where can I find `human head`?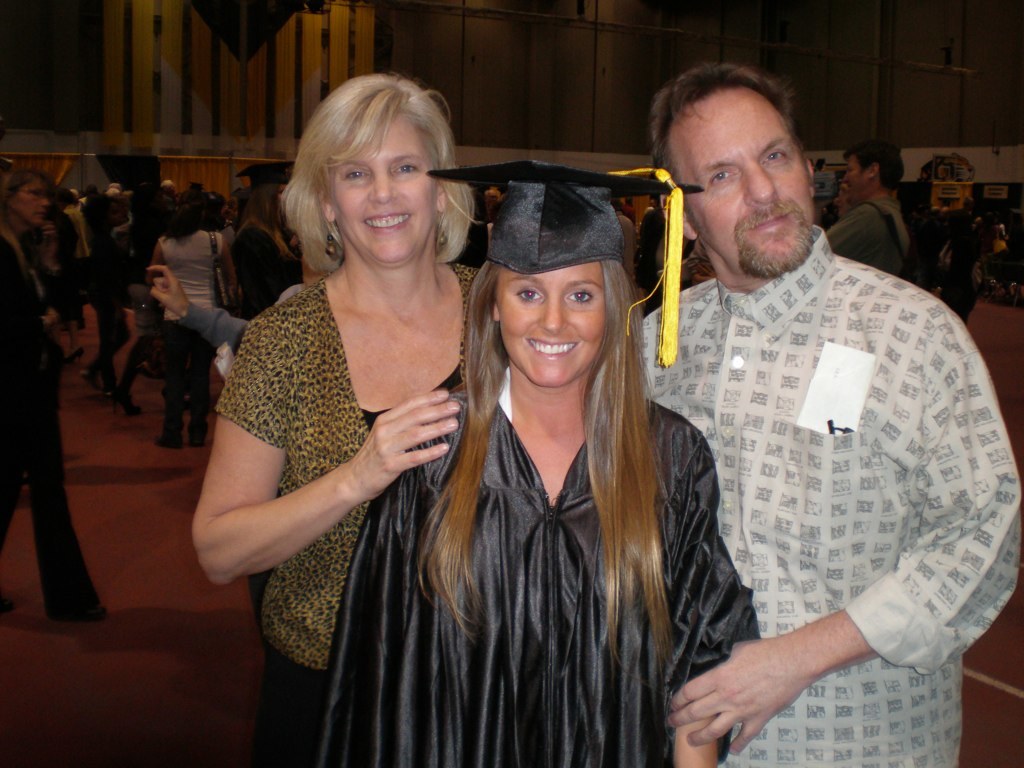
You can find it at rect(0, 156, 12, 203).
